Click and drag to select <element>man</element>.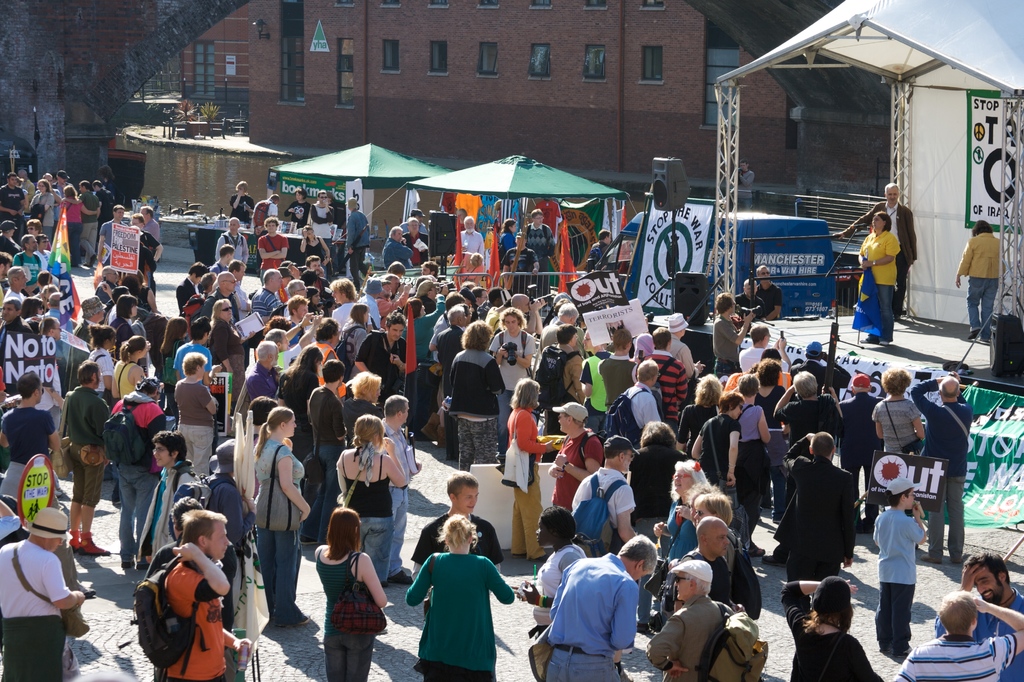
Selection: l=373, t=394, r=417, b=589.
